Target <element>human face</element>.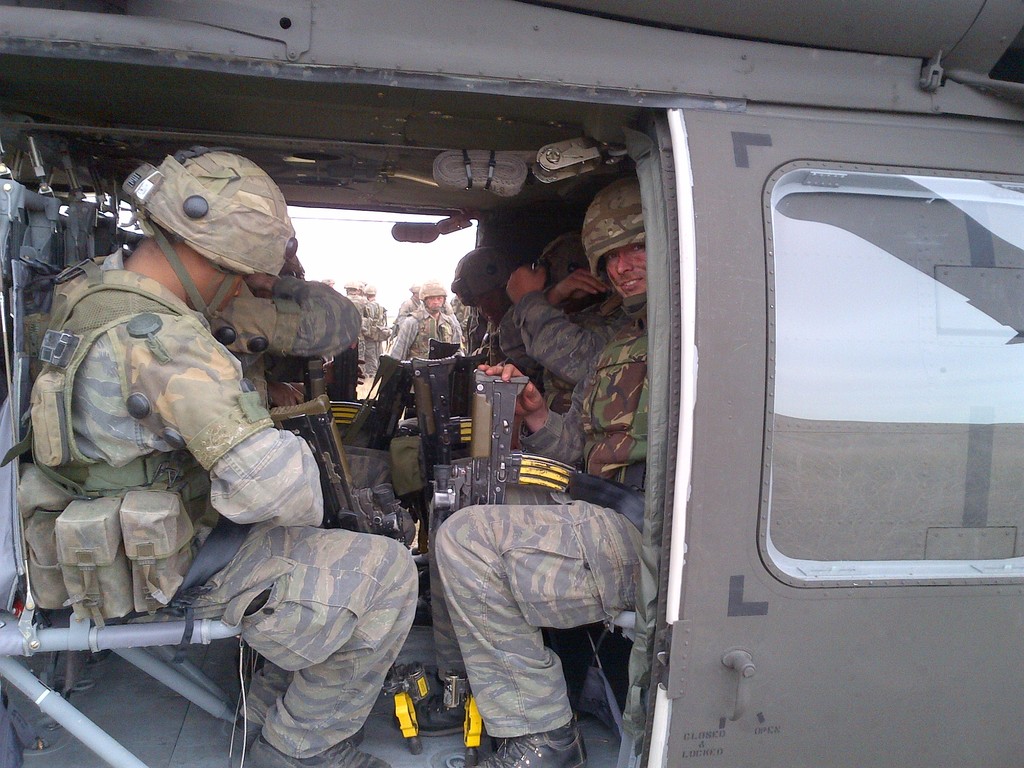
Target region: detection(468, 294, 509, 328).
